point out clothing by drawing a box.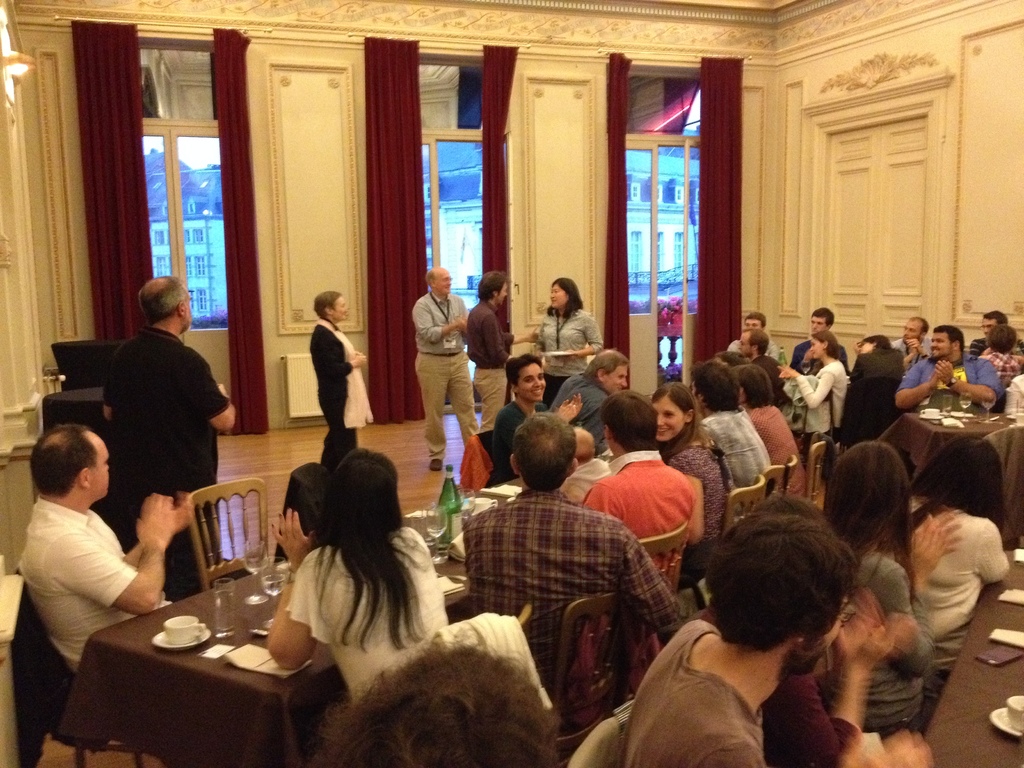
851,344,900,470.
